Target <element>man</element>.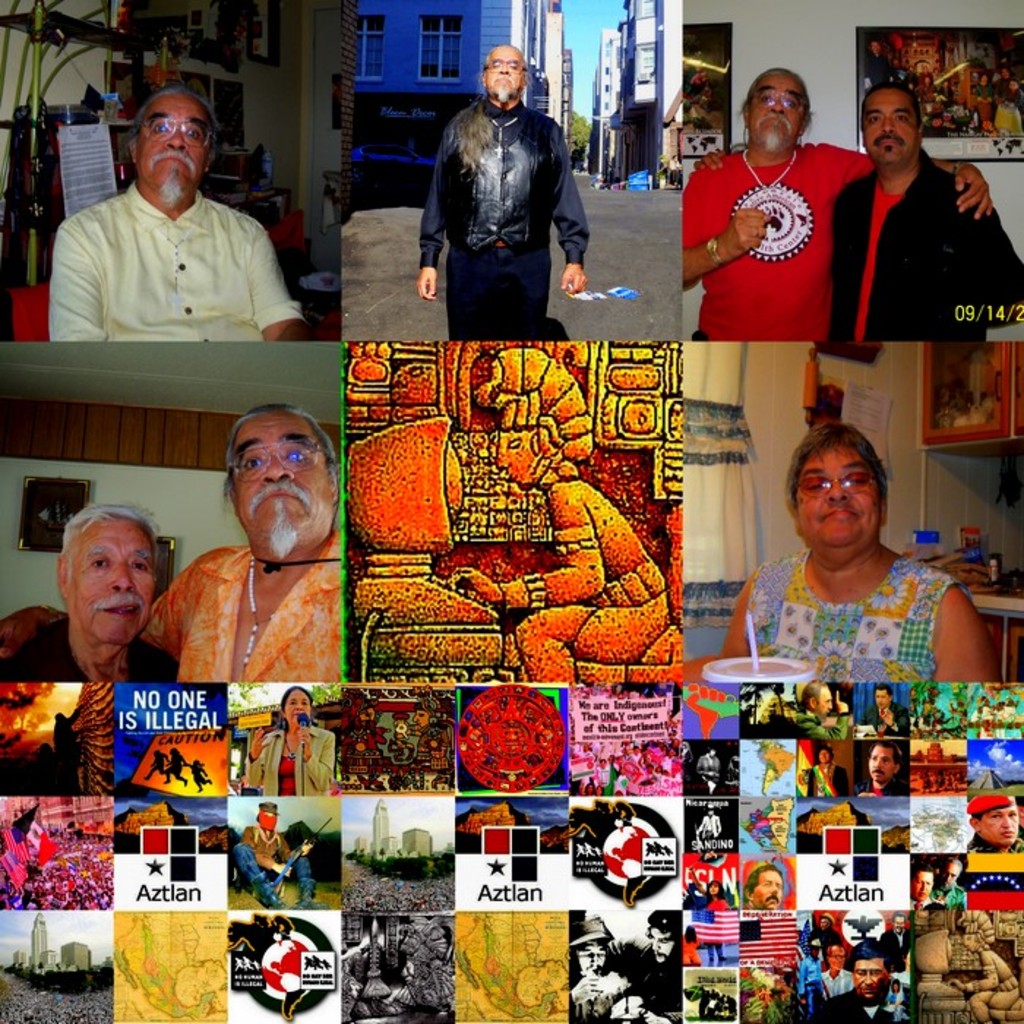
Target region: 592, 901, 707, 998.
